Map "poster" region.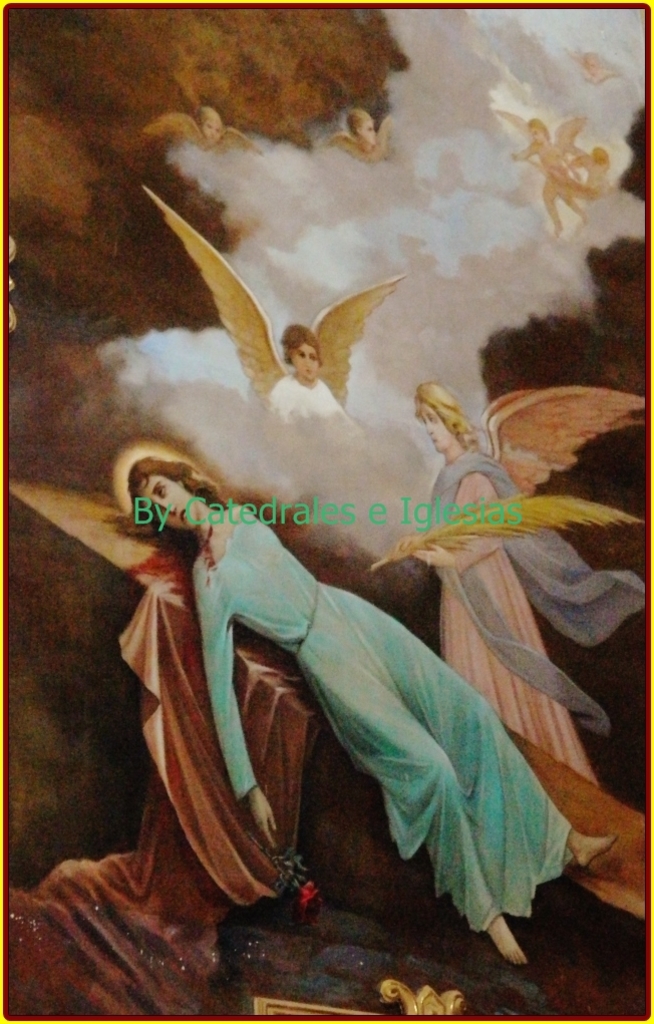
Mapped to l=3, t=3, r=649, b=1019.
